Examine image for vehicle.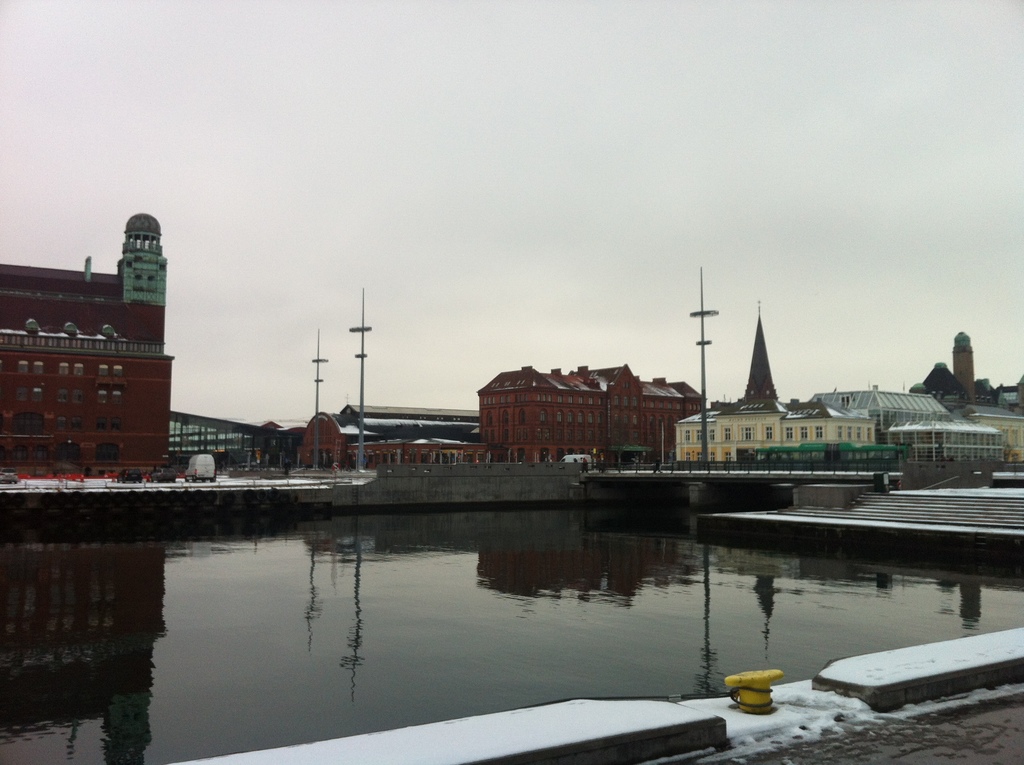
Examination result: select_region(564, 454, 591, 467).
